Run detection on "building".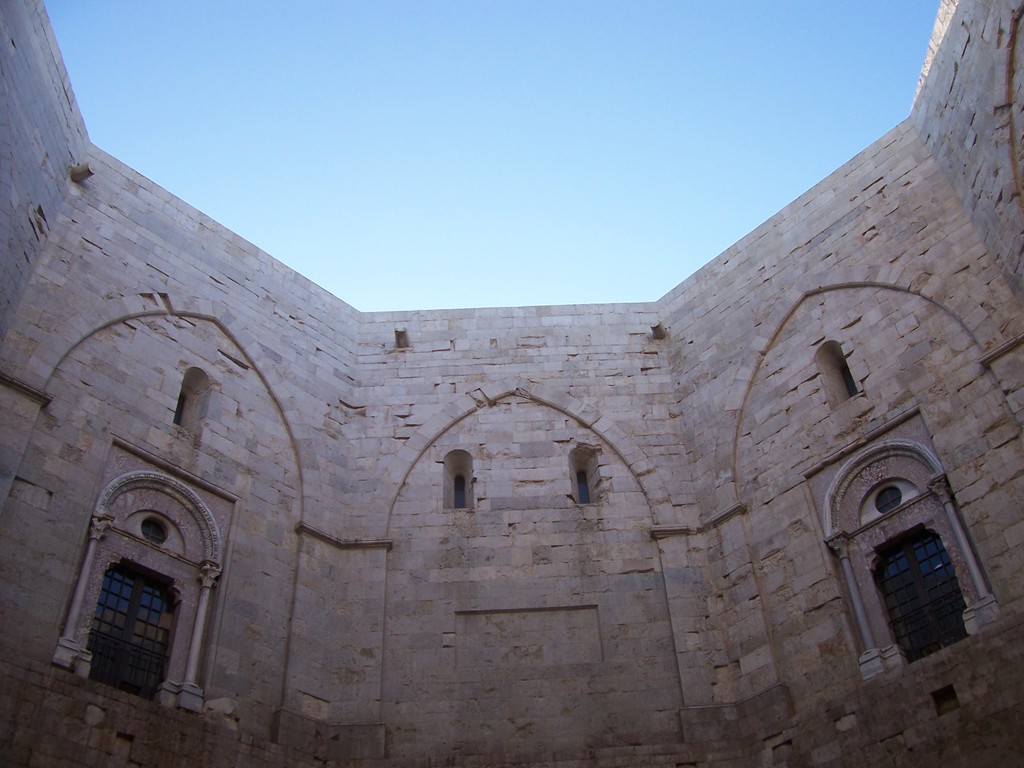
Result: detection(0, 0, 1023, 767).
